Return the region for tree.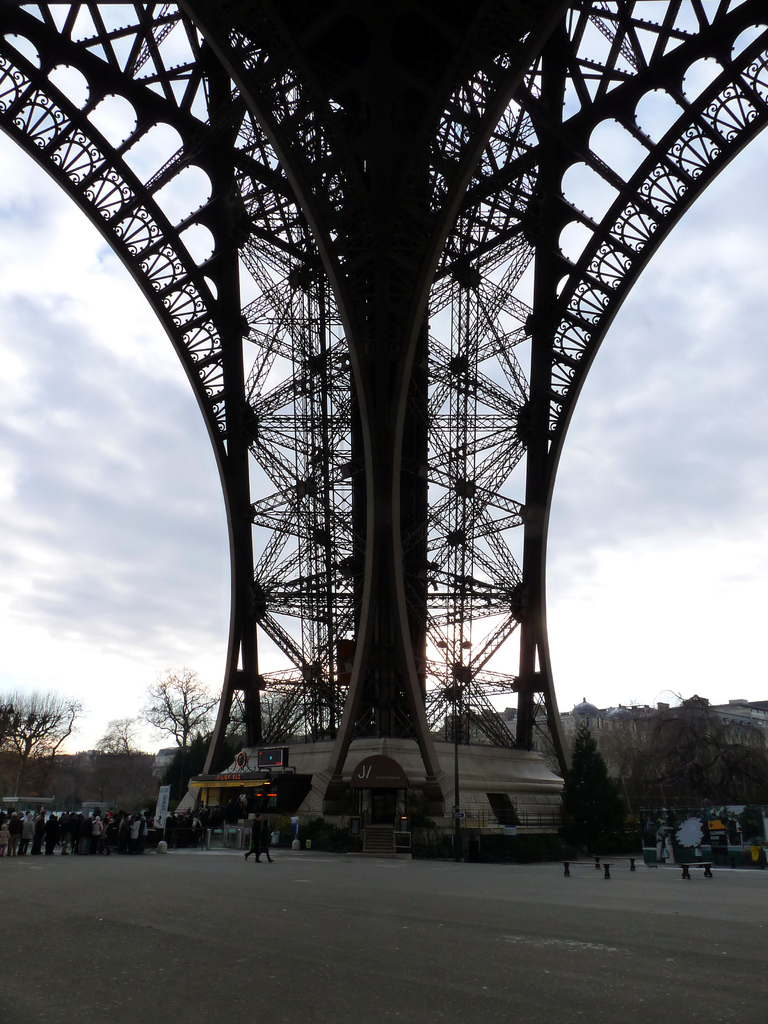
x1=559 y1=721 x2=641 y2=852.
